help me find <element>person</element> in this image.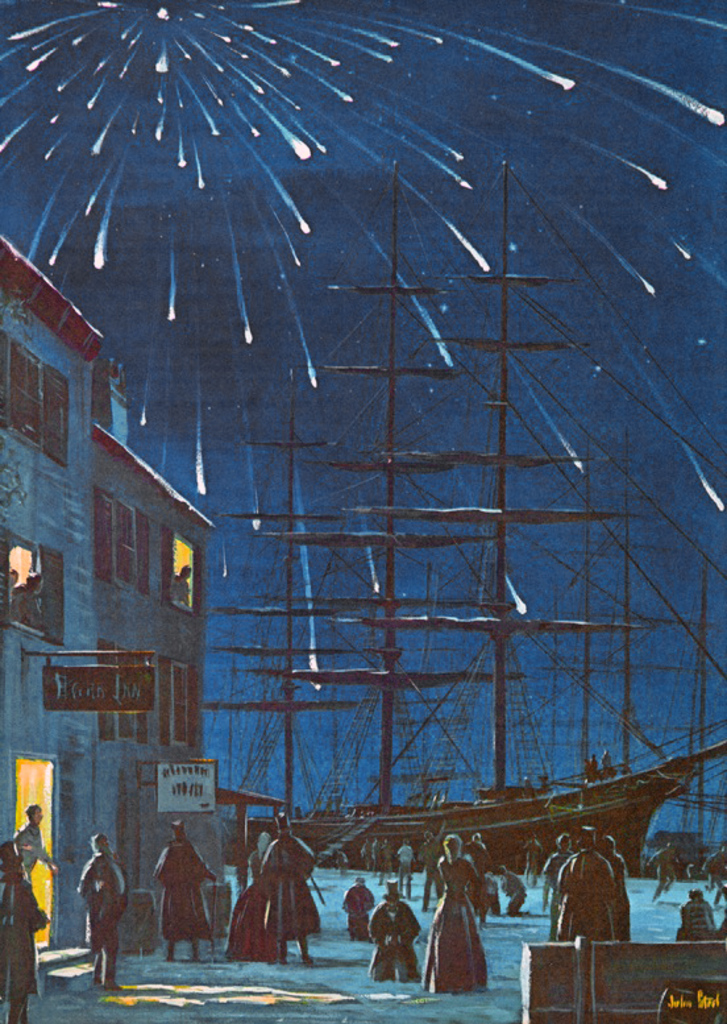
Found it: pyautogui.locateOnScreen(379, 838, 387, 883).
